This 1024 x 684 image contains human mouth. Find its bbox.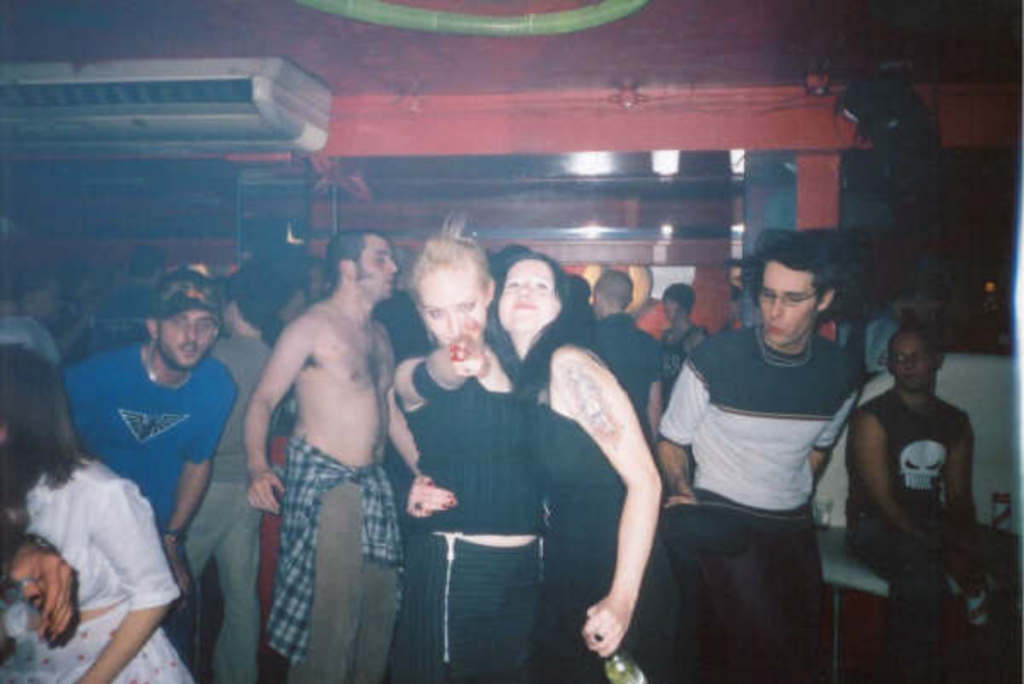
crop(901, 374, 923, 382).
